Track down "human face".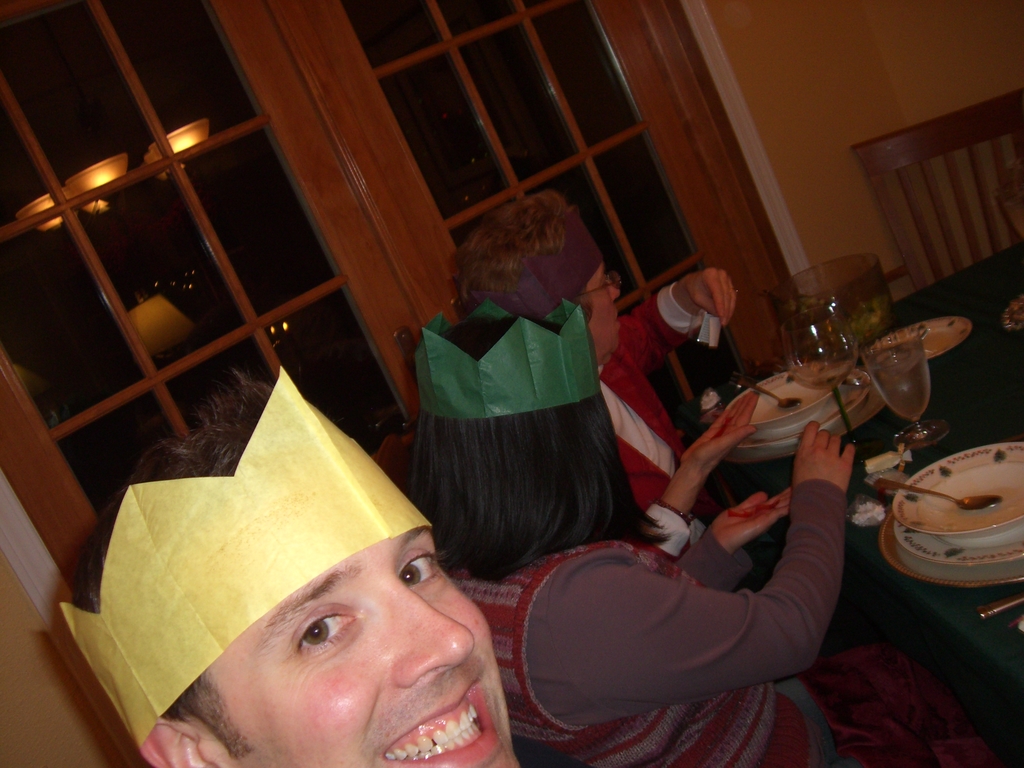
Tracked to pyautogui.locateOnScreen(205, 535, 520, 767).
